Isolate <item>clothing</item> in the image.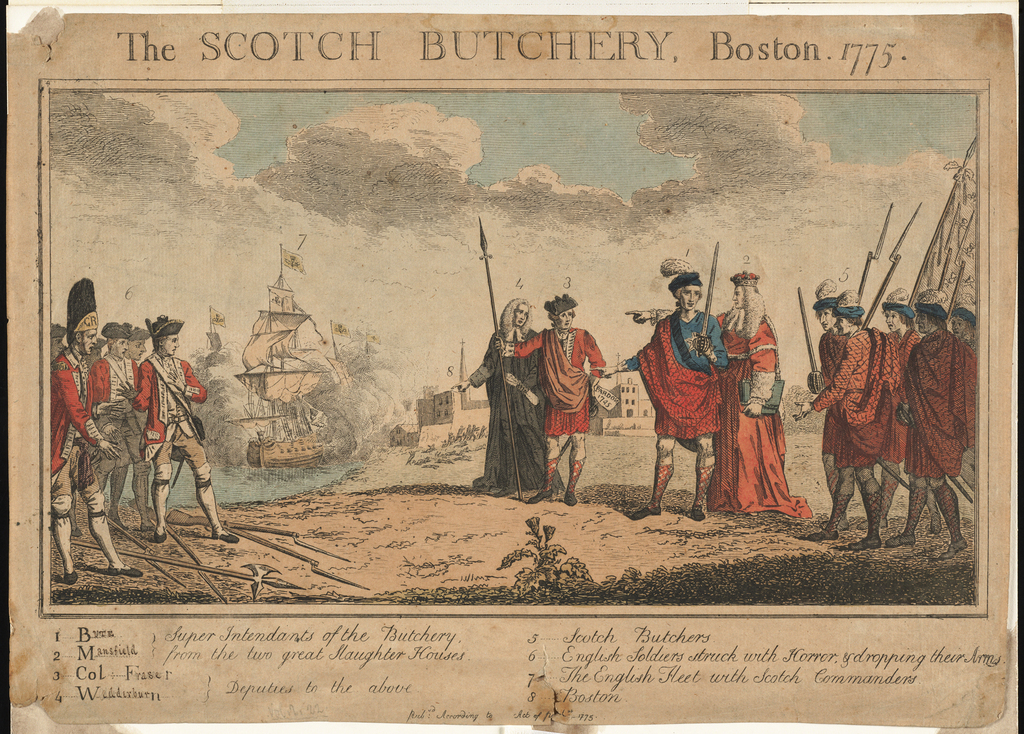
Isolated region: <region>134, 346, 209, 491</region>.
